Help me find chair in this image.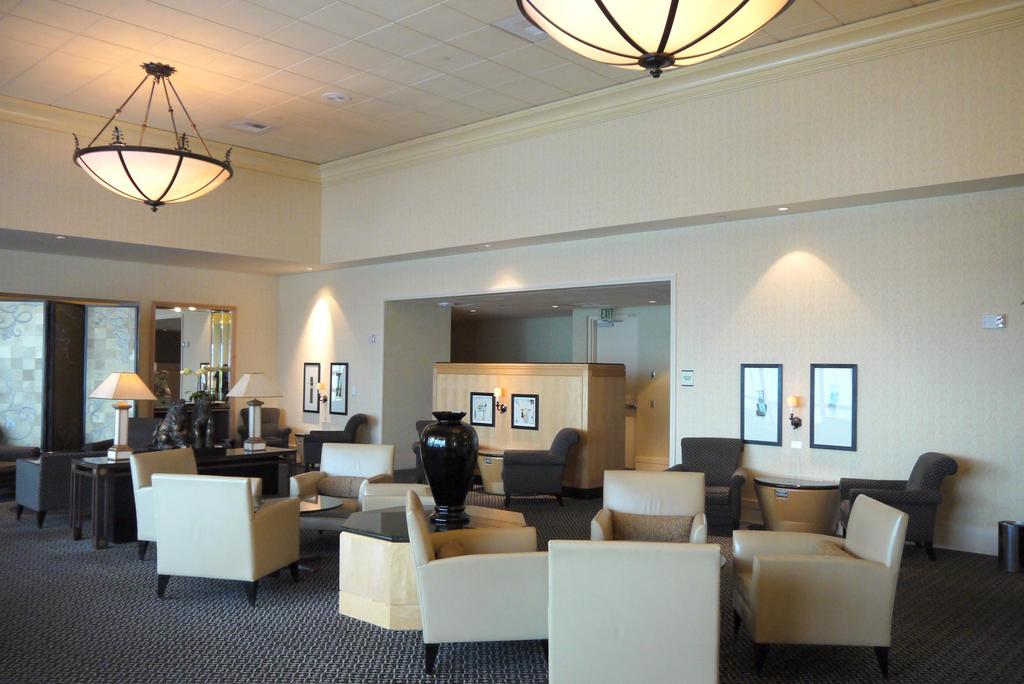
Found it: (149, 469, 304, 608).
